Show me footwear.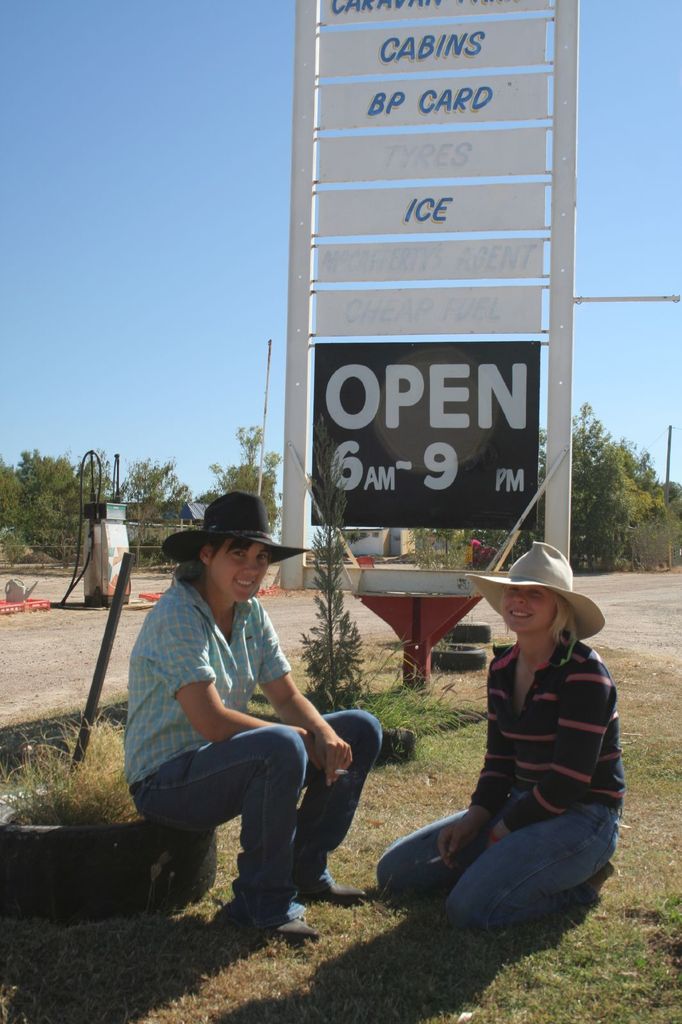
footwear is here: <bbox>246, 877, 310, 923</bbox>.
